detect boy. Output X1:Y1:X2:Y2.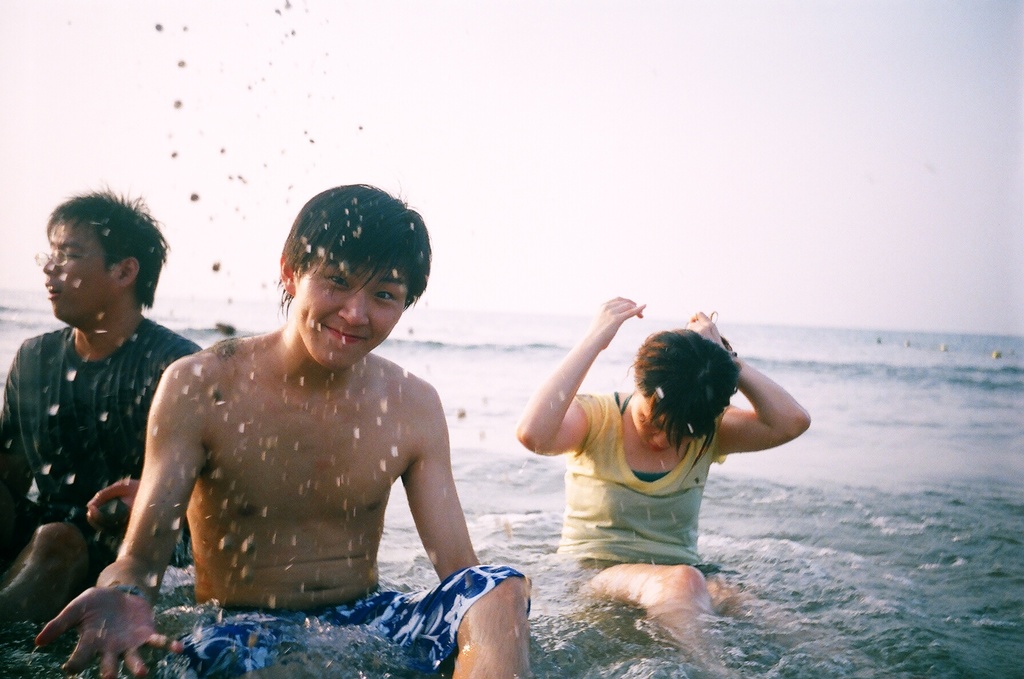
0:191:206:618.
